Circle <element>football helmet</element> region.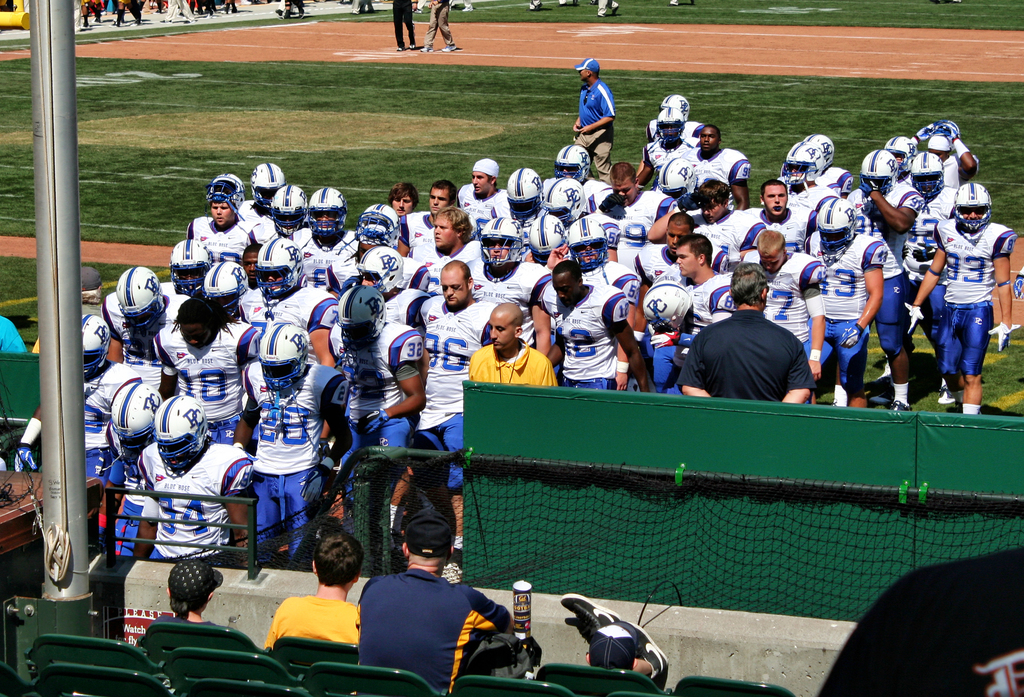
Region: rect(643, 284, 694, 335).
